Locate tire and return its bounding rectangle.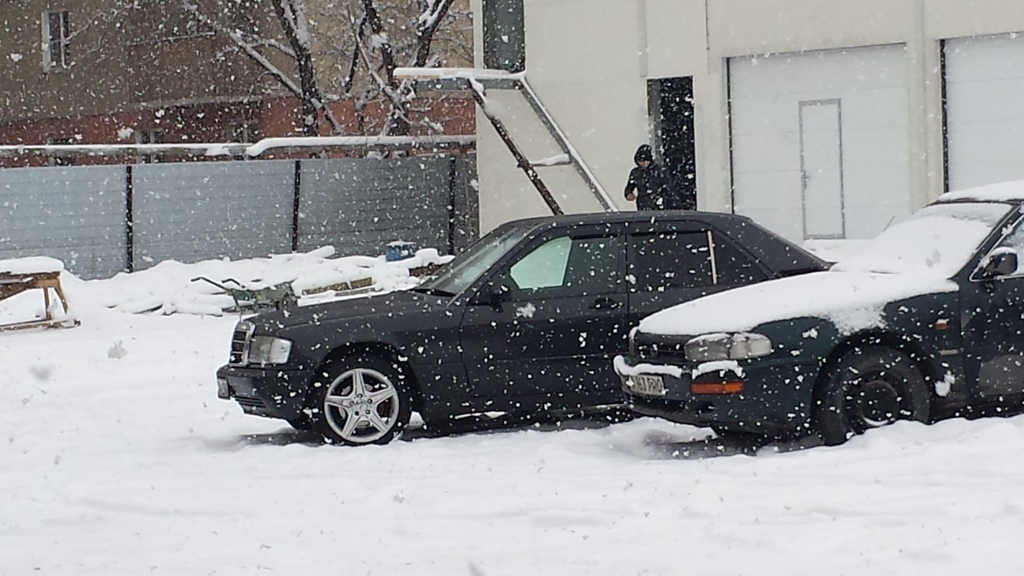
824, 352, 931, 424.
